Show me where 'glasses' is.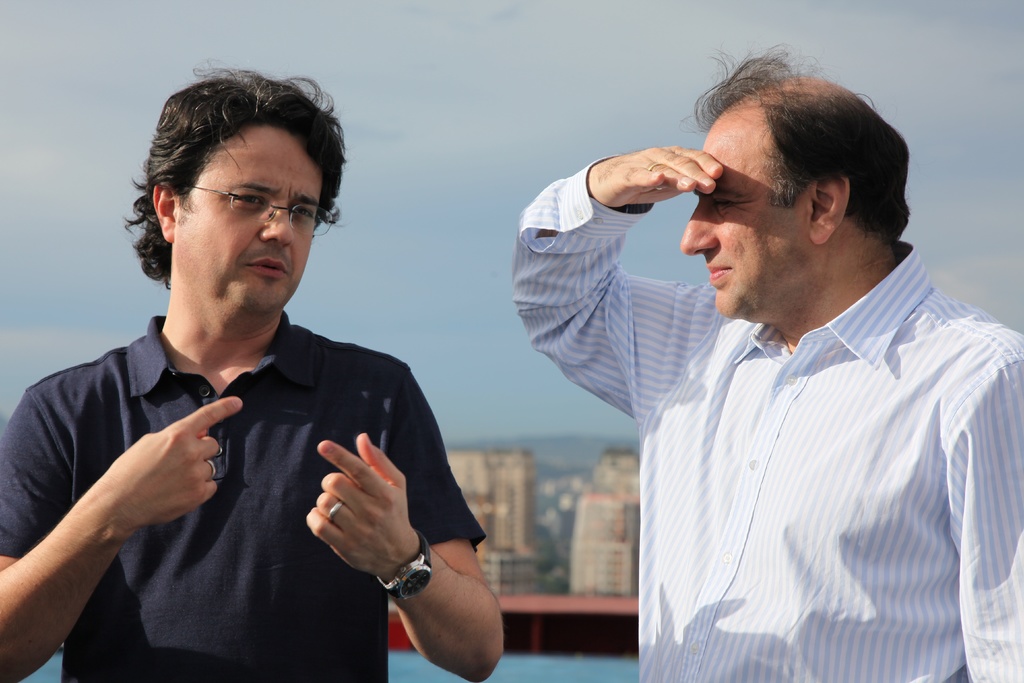
'glasses' is at bbox=[177, 178, 342, 235].
